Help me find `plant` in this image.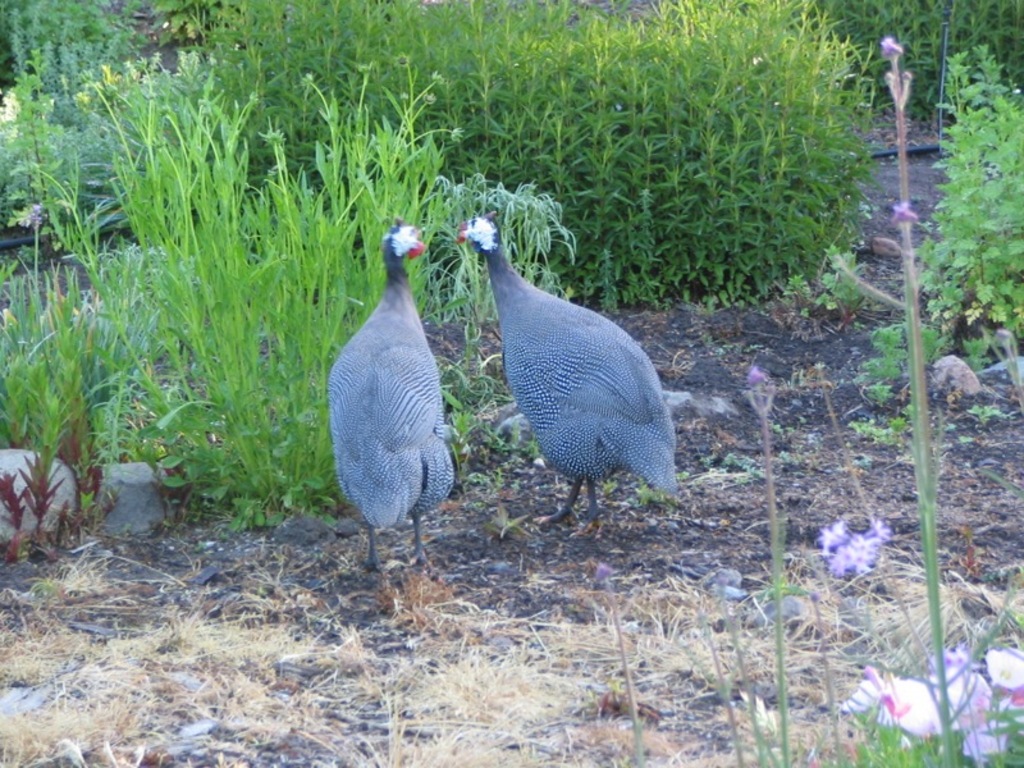
Found it: <region>695, 602, 749, 767</region>.
